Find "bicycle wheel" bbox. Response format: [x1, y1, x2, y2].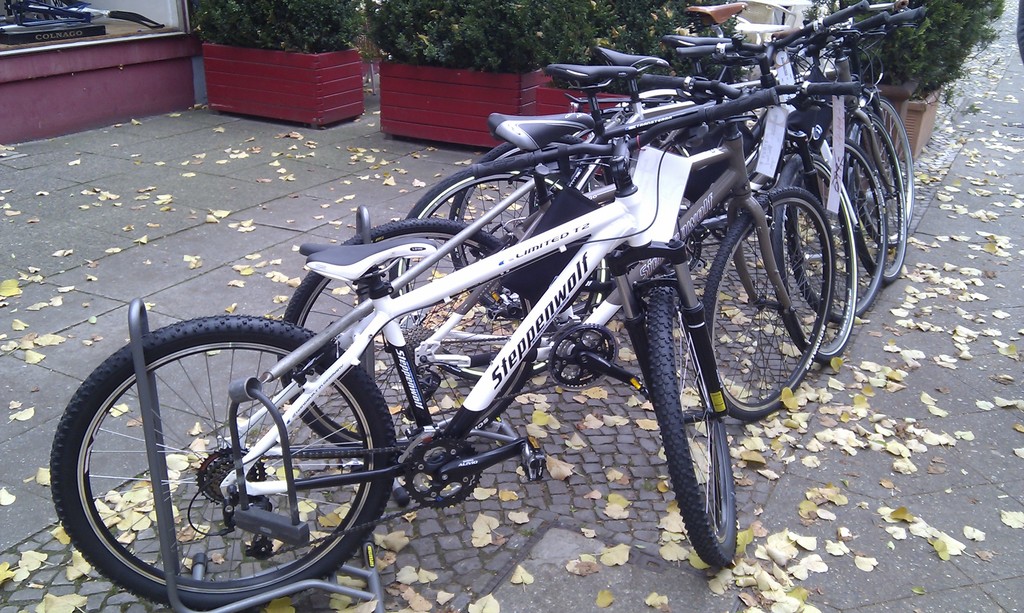
[445, 139, 556, 314].
